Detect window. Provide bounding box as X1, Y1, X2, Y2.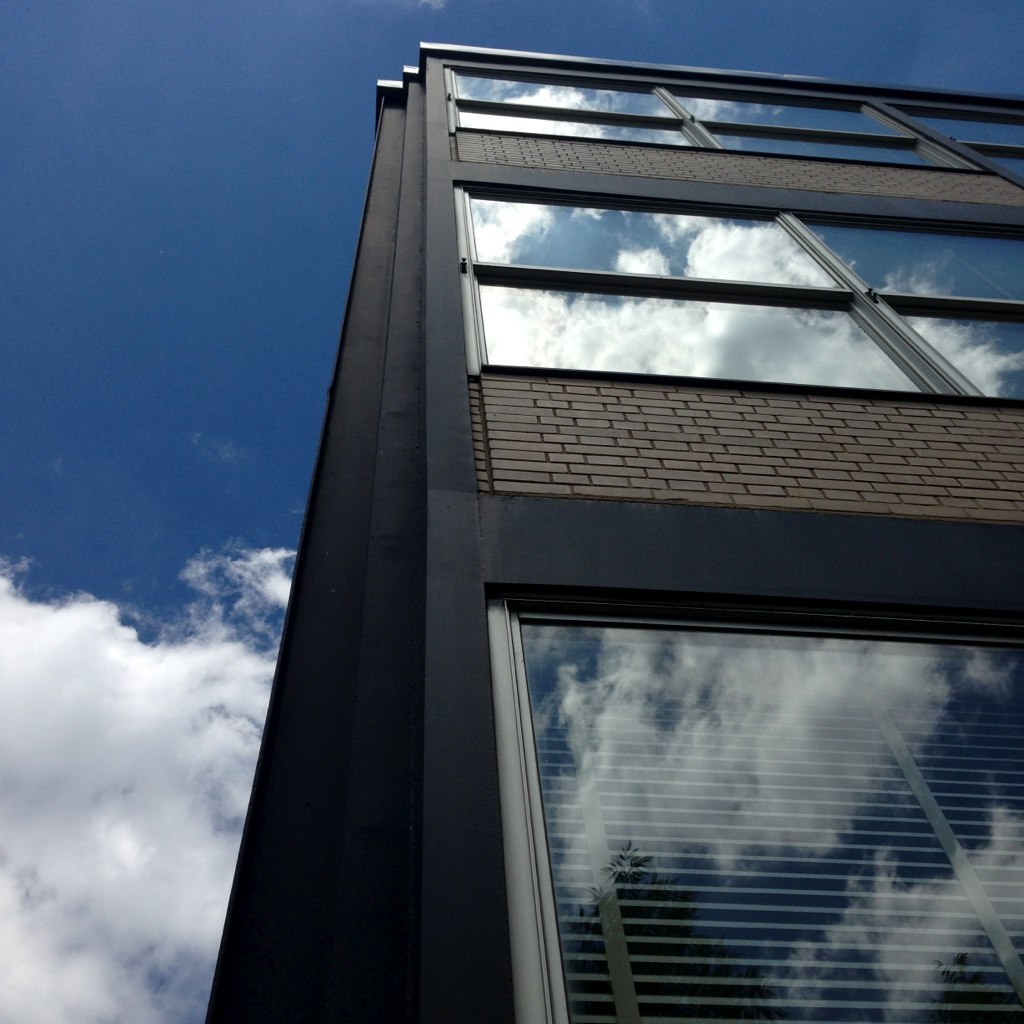
451, 180, 1022, 403.
